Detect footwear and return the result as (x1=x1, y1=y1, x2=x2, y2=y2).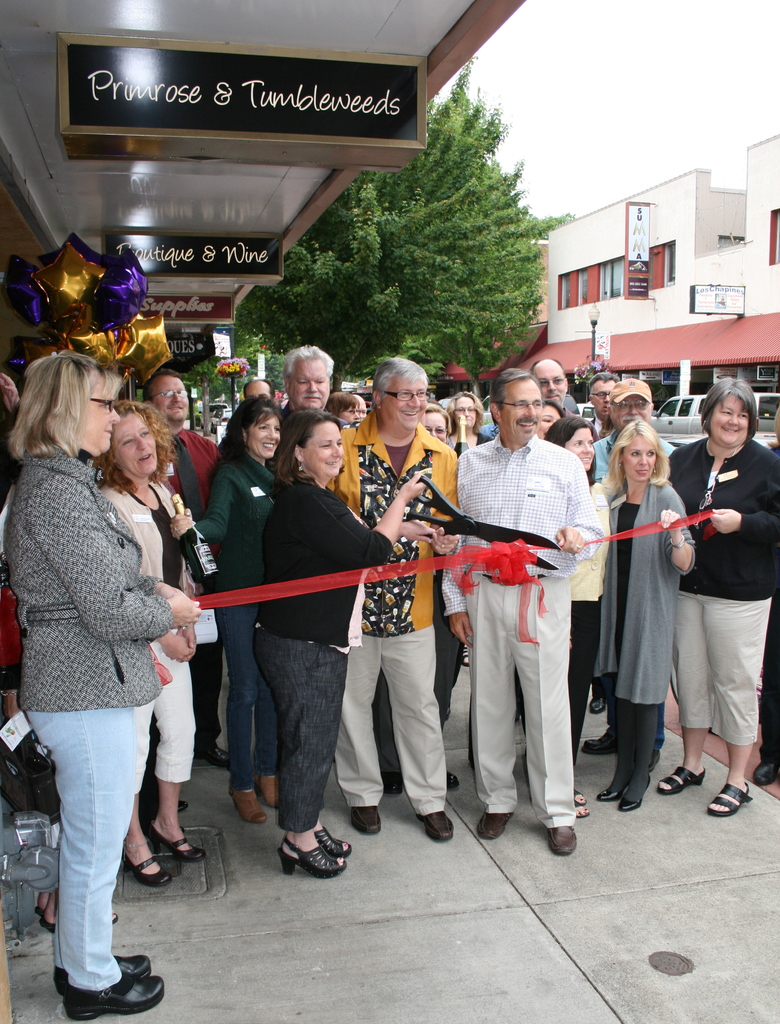
(x1=587, y1=696, x2=605, y2=717).
